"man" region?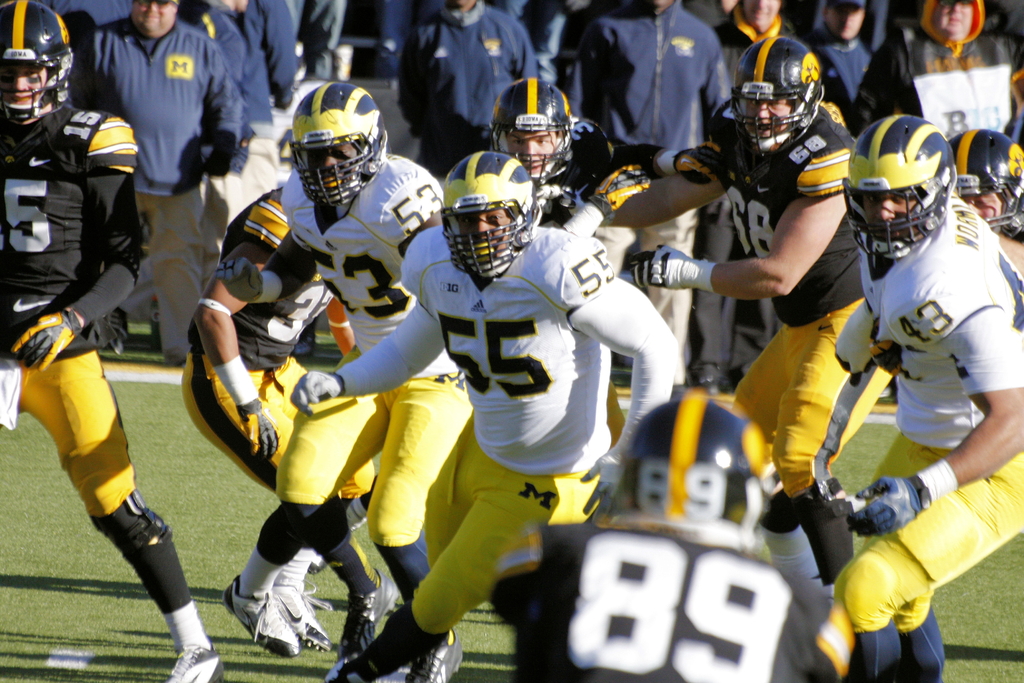
select_region(397, 0, 547, 174)
